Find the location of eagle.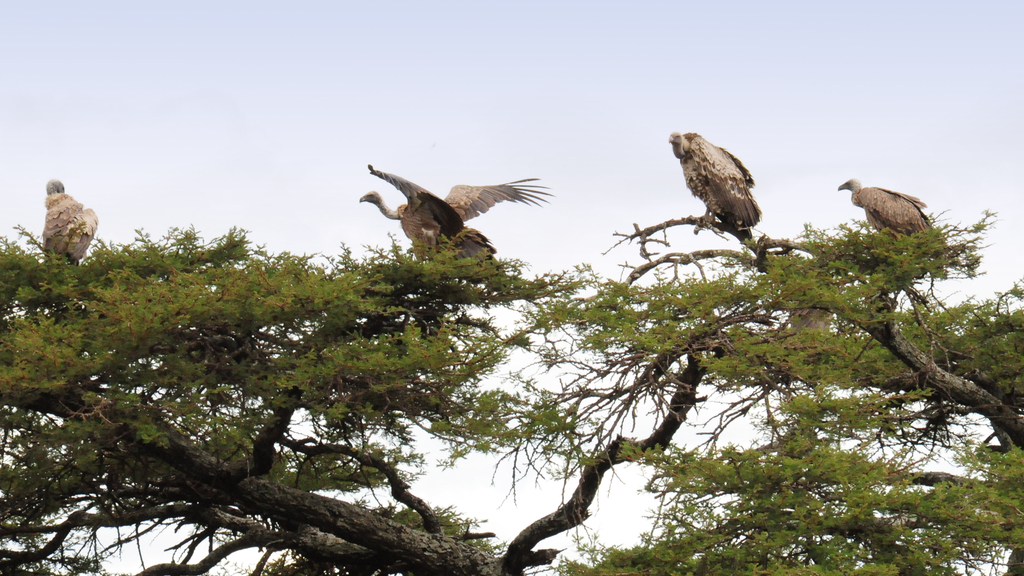
Location: 836:175:939:246.
